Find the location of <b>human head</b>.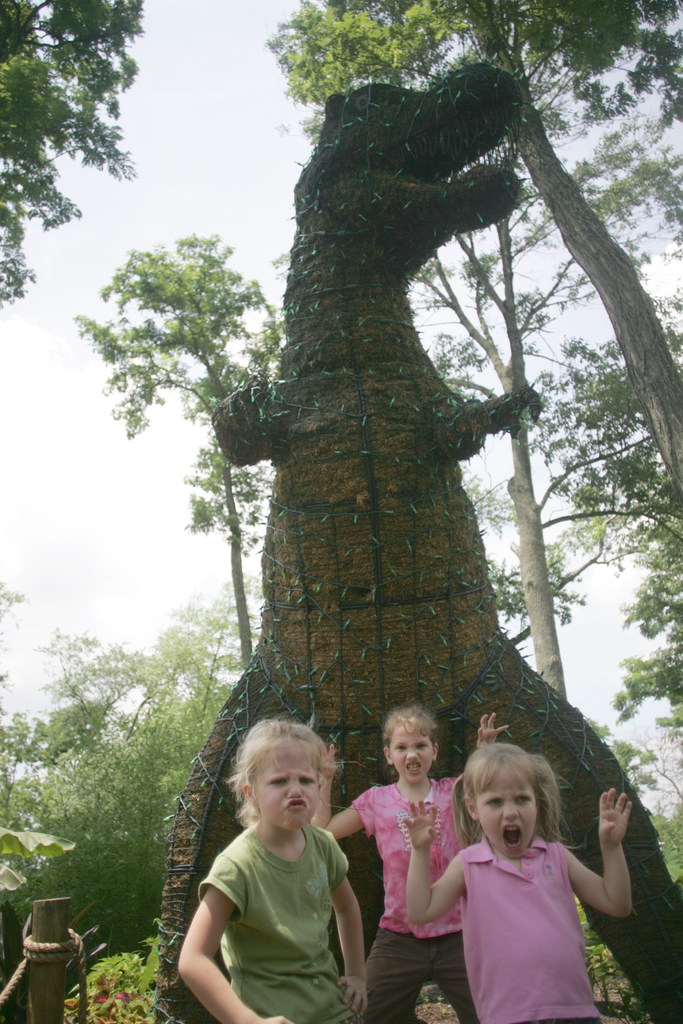
Location: {"x1": 379, "y1": 714, "x2": 455, "y2": 799}.
